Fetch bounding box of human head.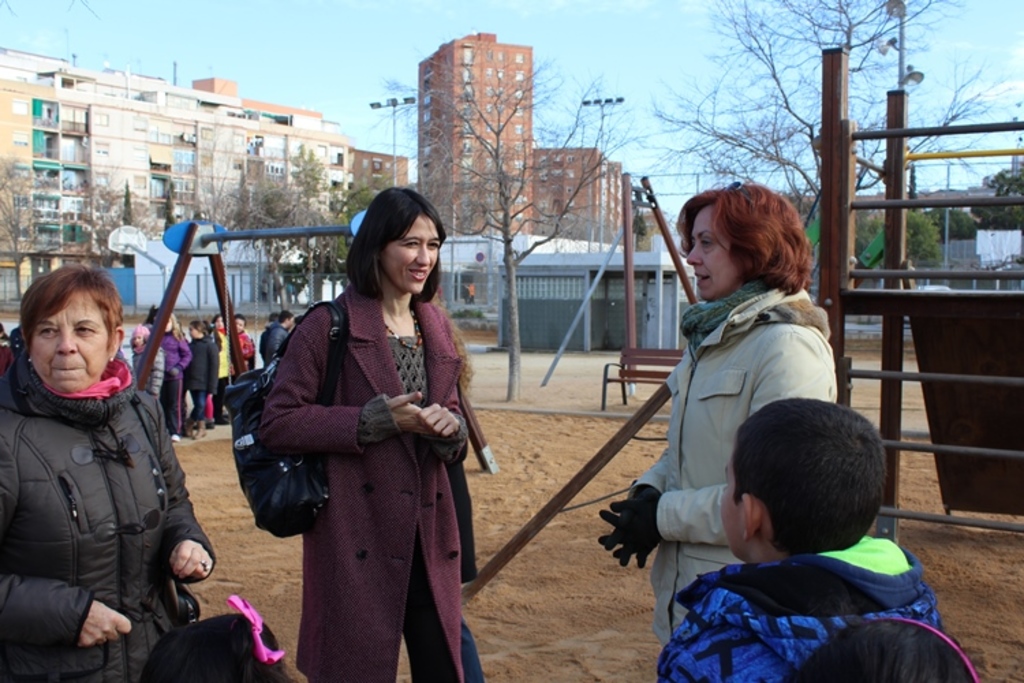
Bbox: x1=683 y1=182 x2=796 y2=303.
